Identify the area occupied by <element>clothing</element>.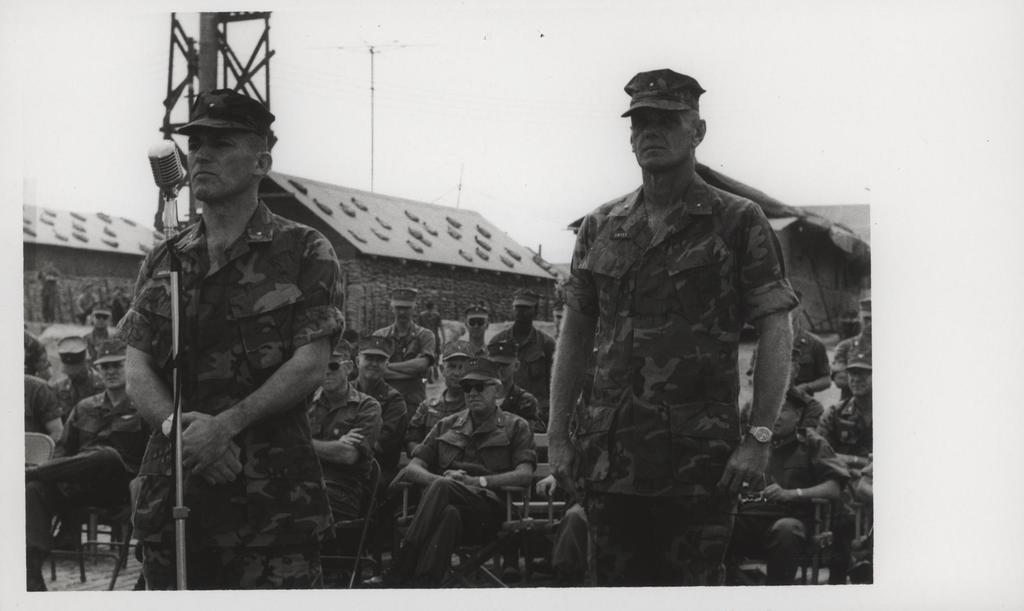
Area: pyautogui.locateOnScreen(308, 383, 380, 516).
